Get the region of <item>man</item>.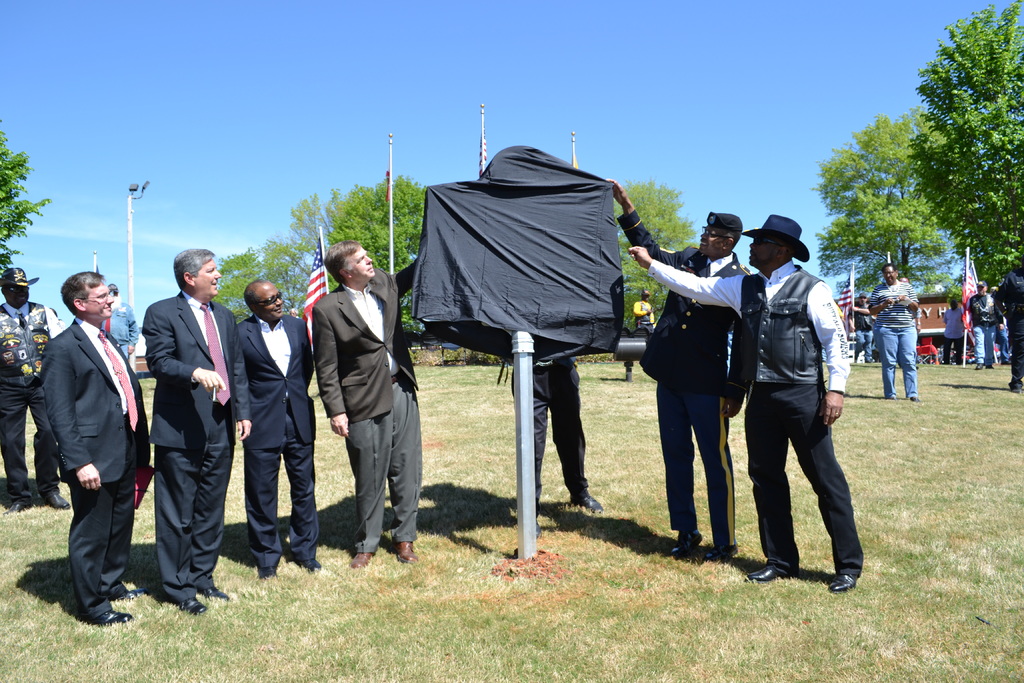
[0,263,72,511].
